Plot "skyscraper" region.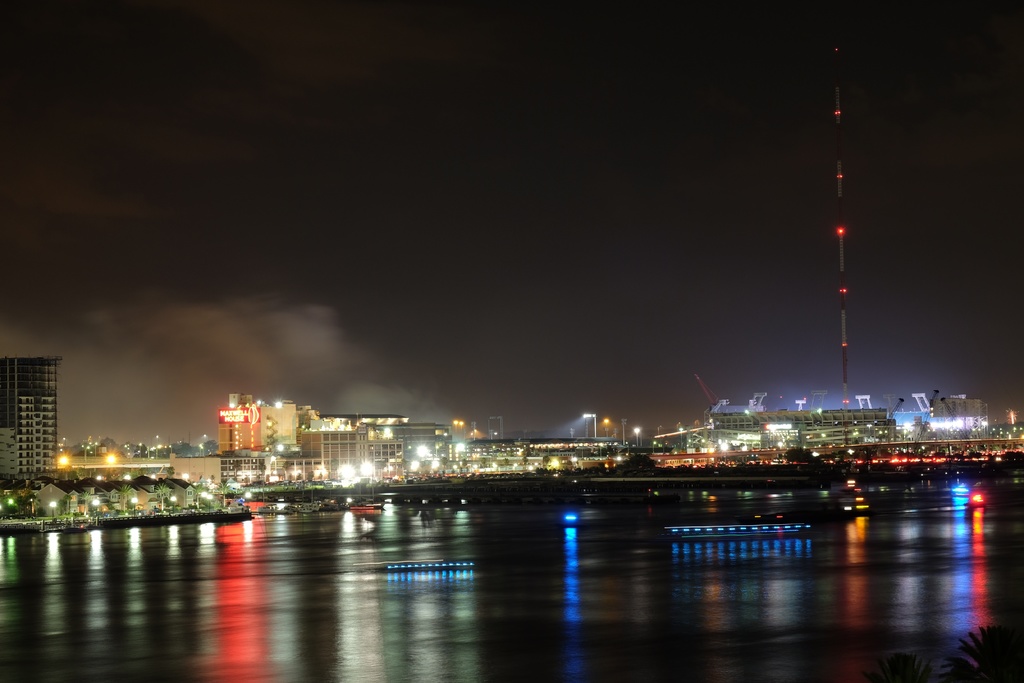
Plotted at <bbox>0, 356, 60, 492</bbox>.
